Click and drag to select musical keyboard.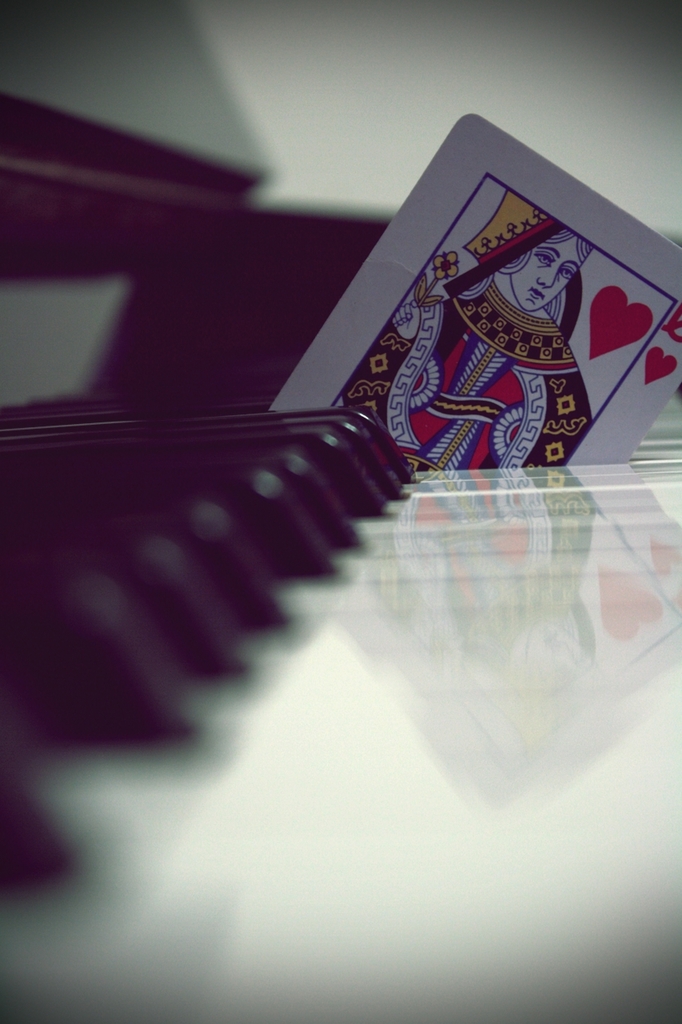
Selection: <bbox>36, 327, 437, 790</bbox>.
